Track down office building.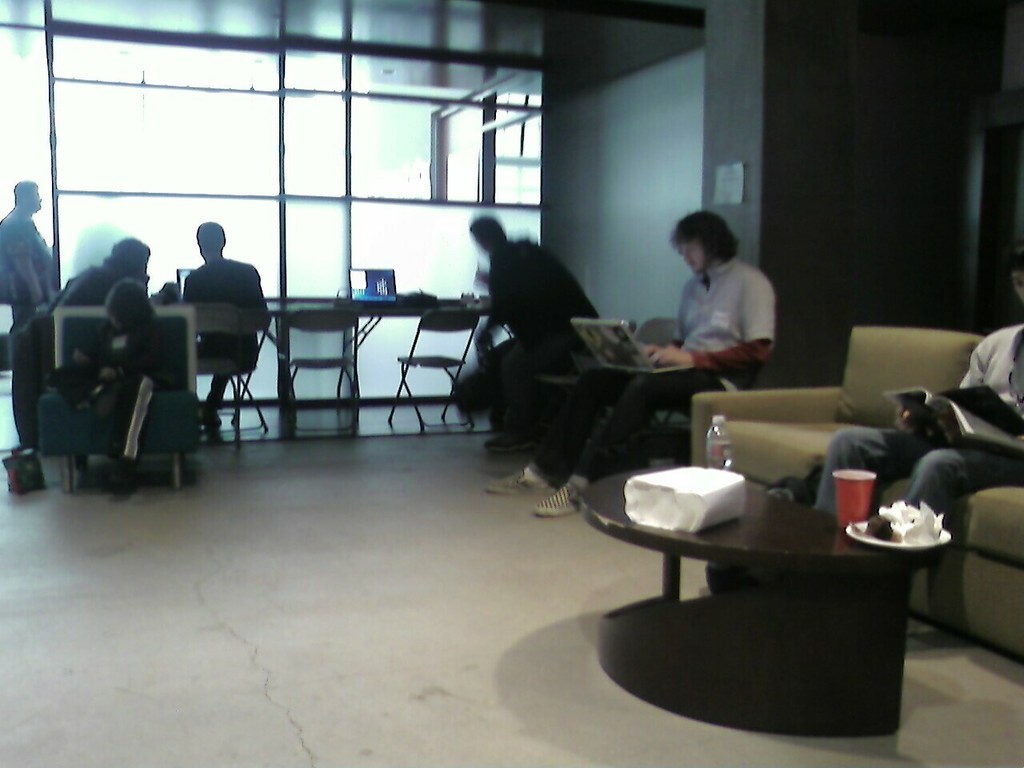
Tracked to [63,0,1006,745].
